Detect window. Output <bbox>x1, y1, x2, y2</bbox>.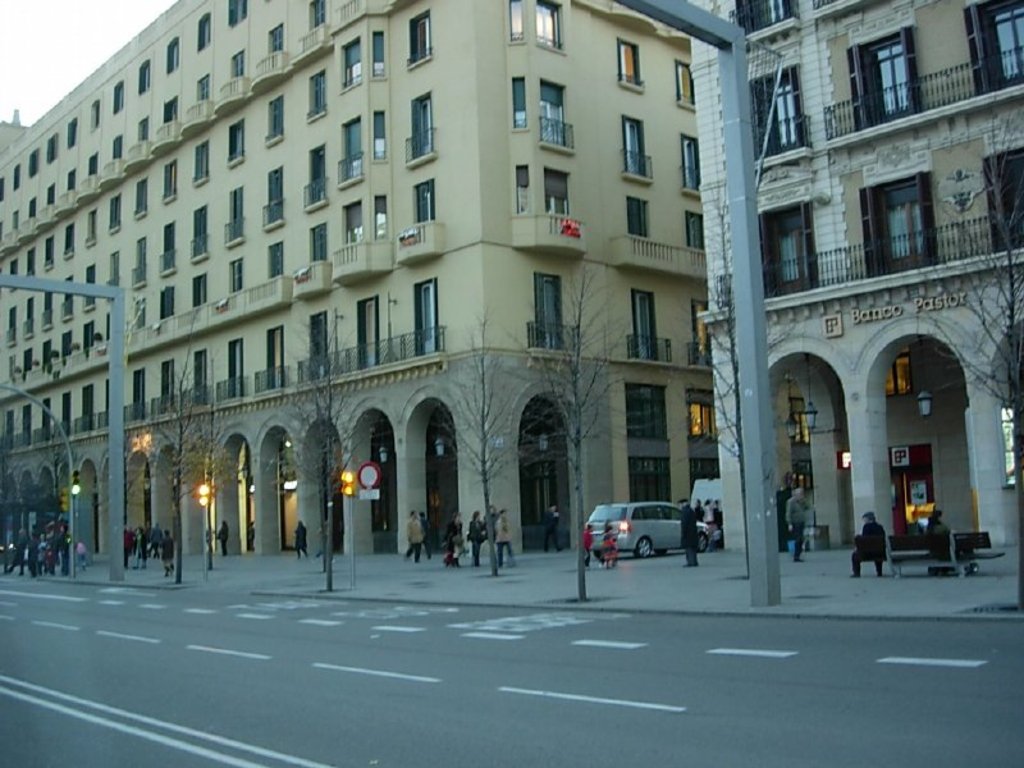
<bbox>113, 191, 122, 230</bbox>.
